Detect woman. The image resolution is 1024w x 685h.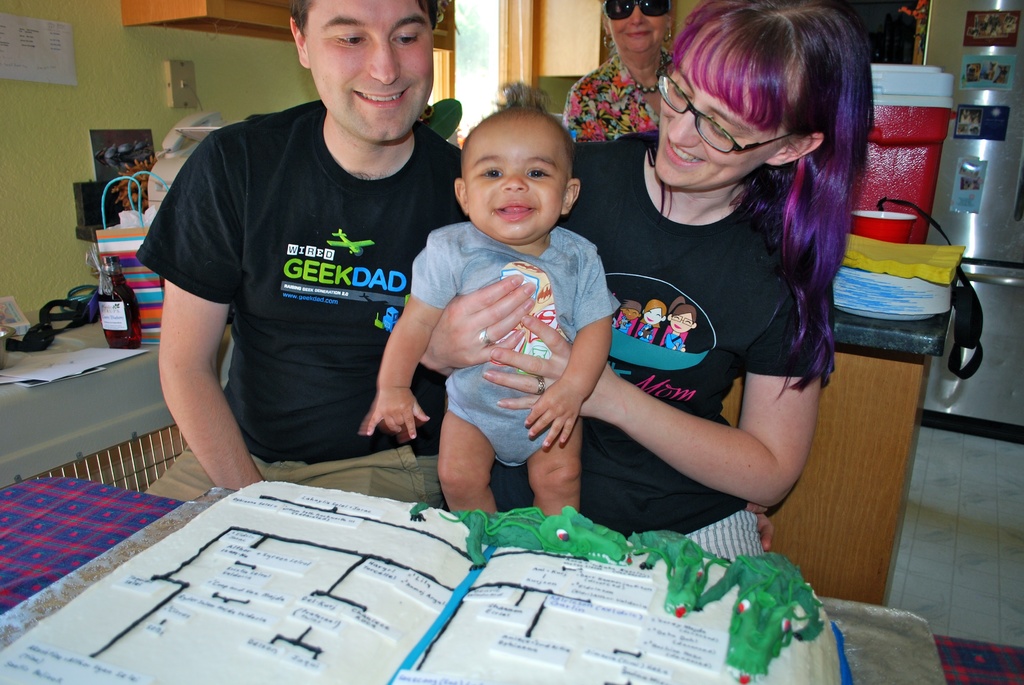
562,0,685,152.
